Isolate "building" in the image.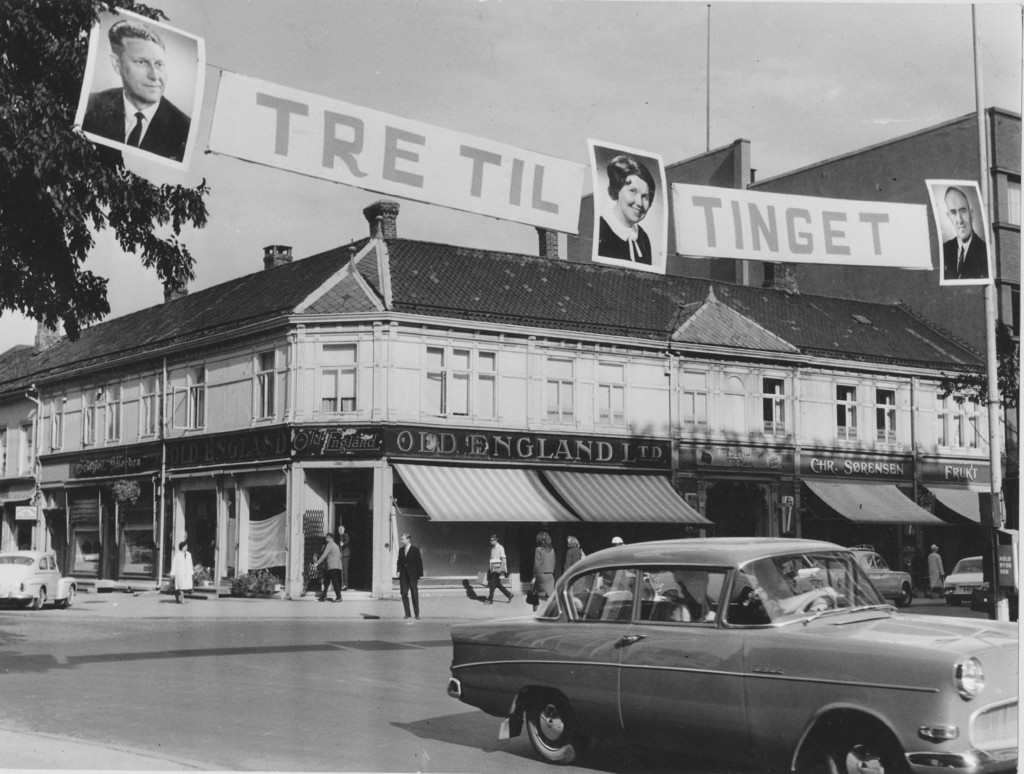
Isolated region: (555,107,1023,419).
